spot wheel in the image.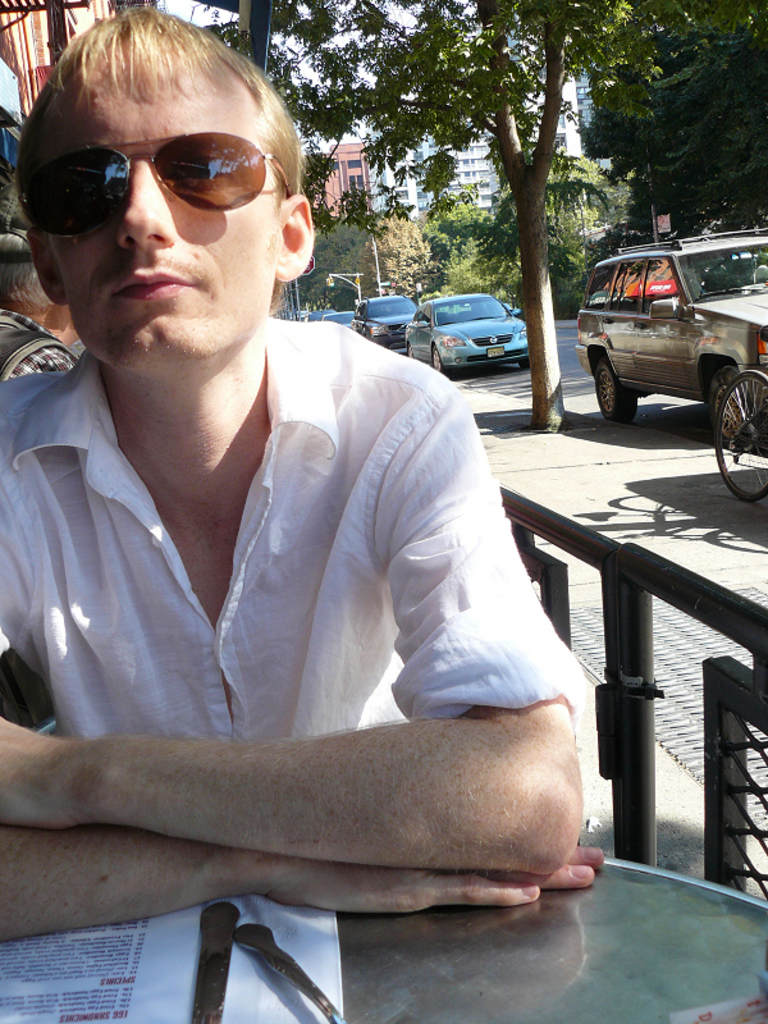
wheel found at locate(429, 349, 453, 376).
